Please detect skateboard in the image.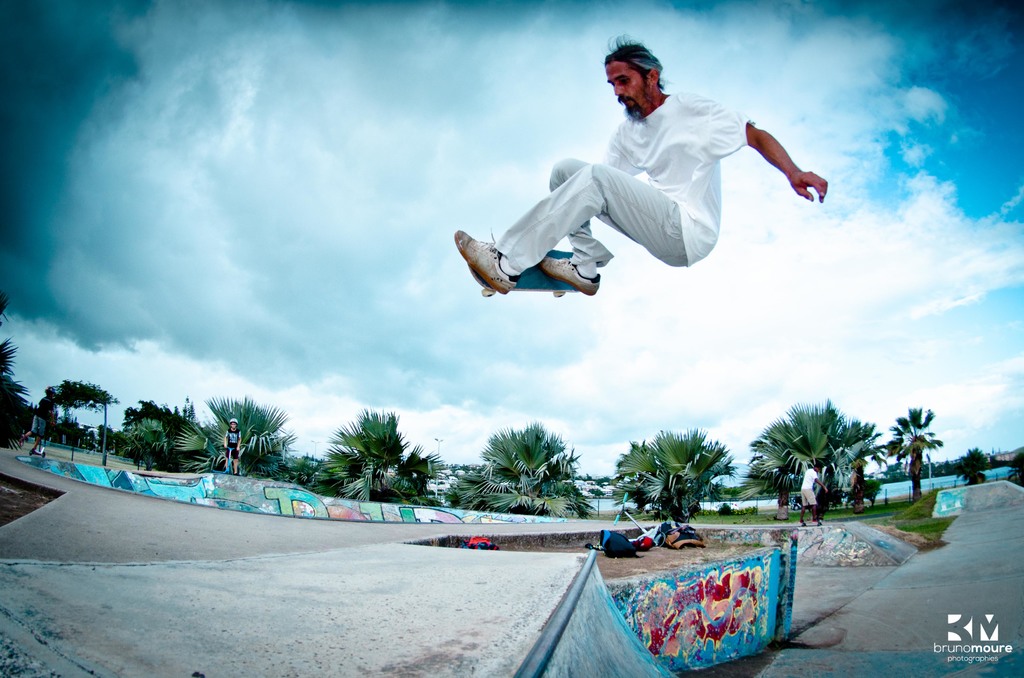
box(469, 250, 577, 300).
